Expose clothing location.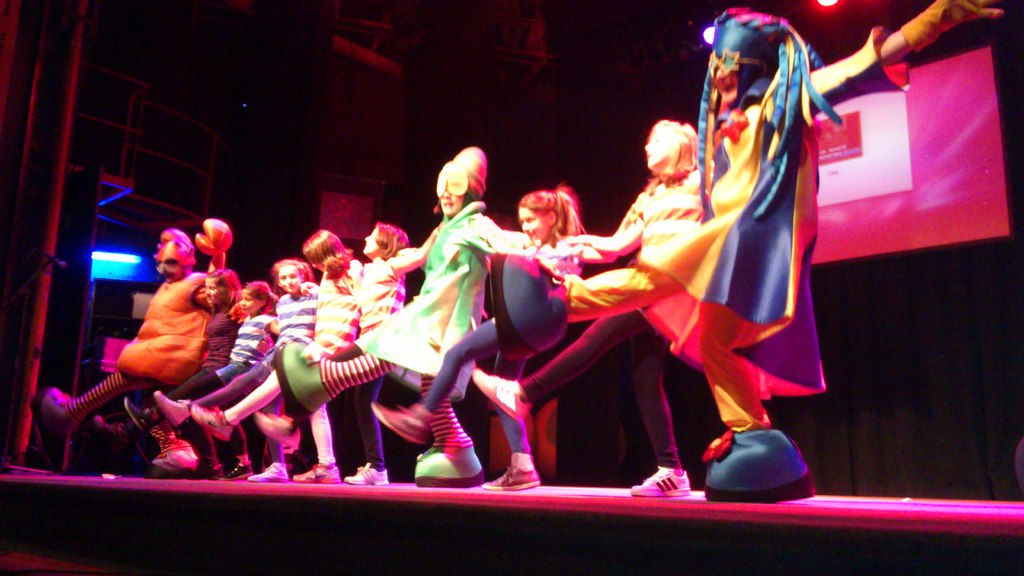
Exposed at region(665, 6, 835, 445).
